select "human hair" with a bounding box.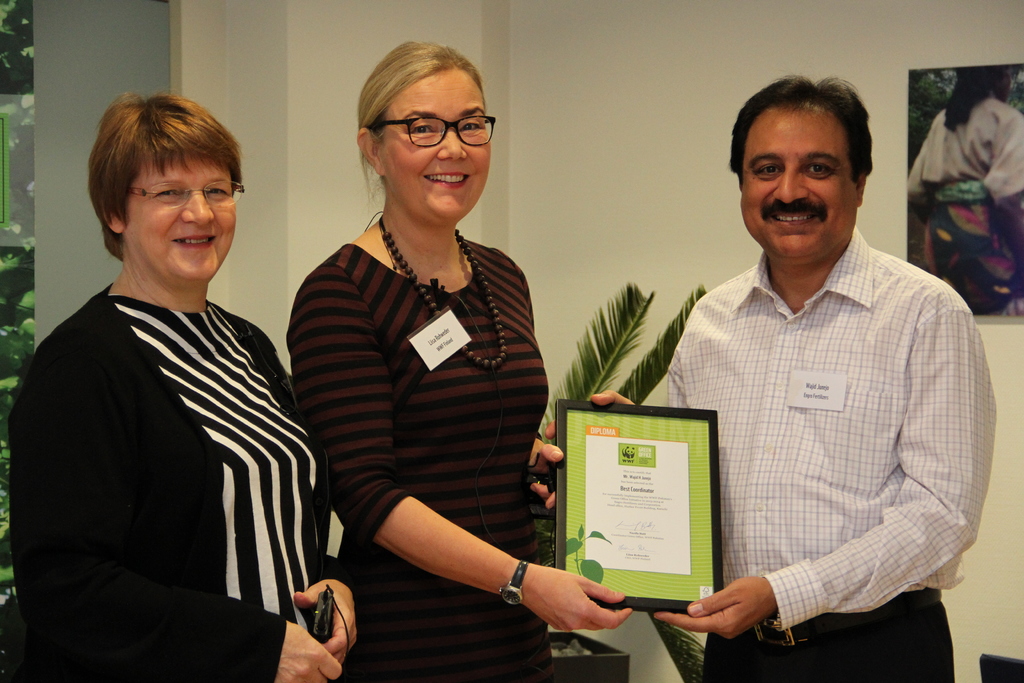
<region>81, 85, 239, 259</region>.
